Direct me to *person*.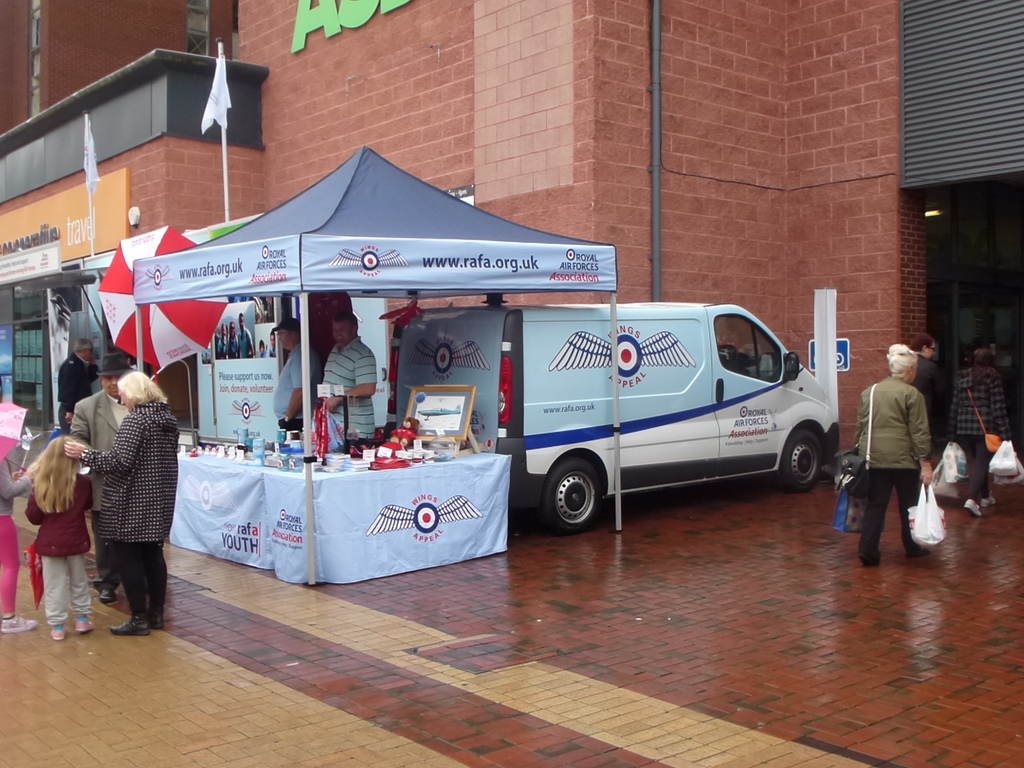
Direction: <region>819, 324, 936, 580</region>.
